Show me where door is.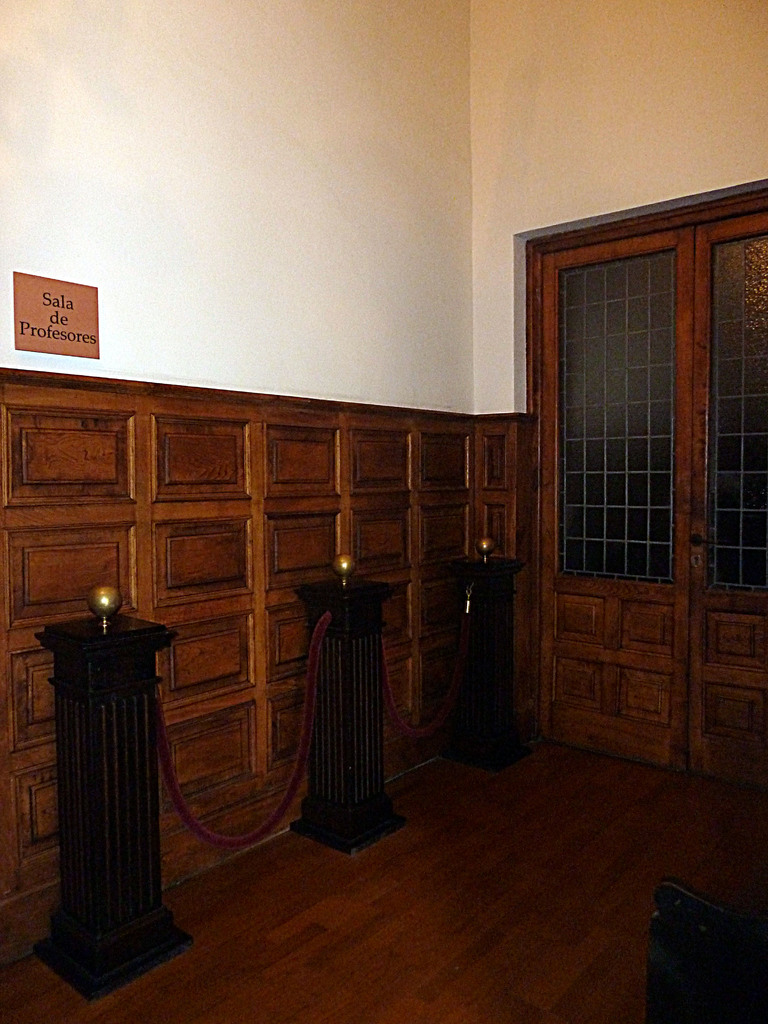
door is at [532, 189, 724, 736].
